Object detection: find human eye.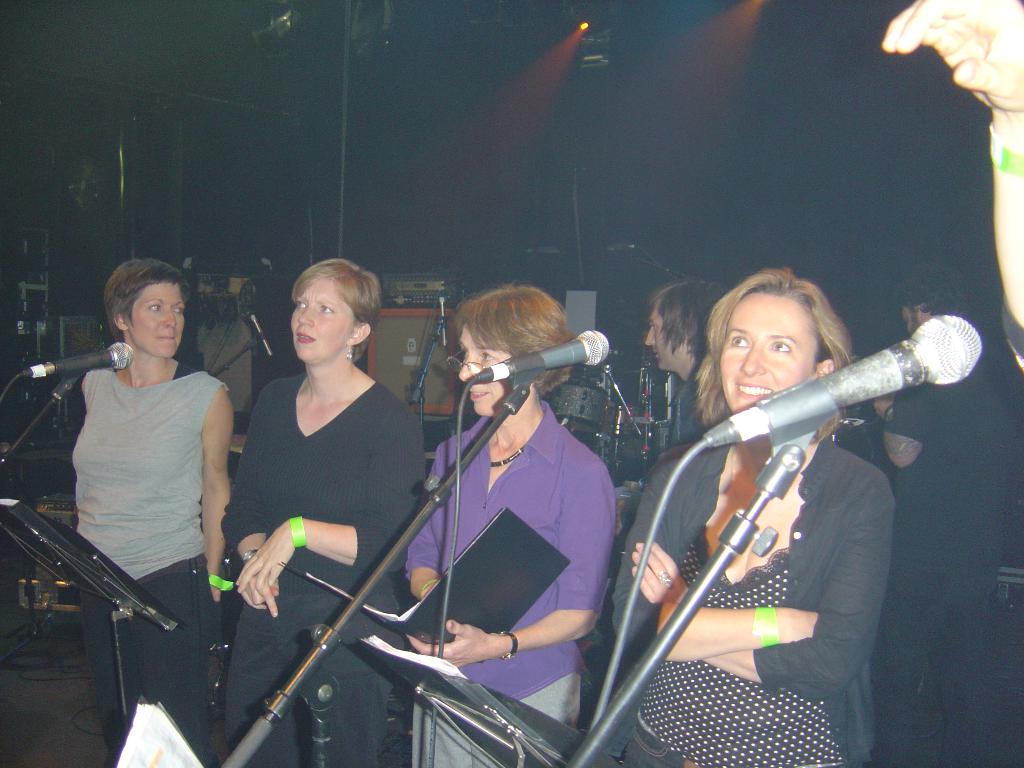
l=318, t=303, r=340, b=316.
